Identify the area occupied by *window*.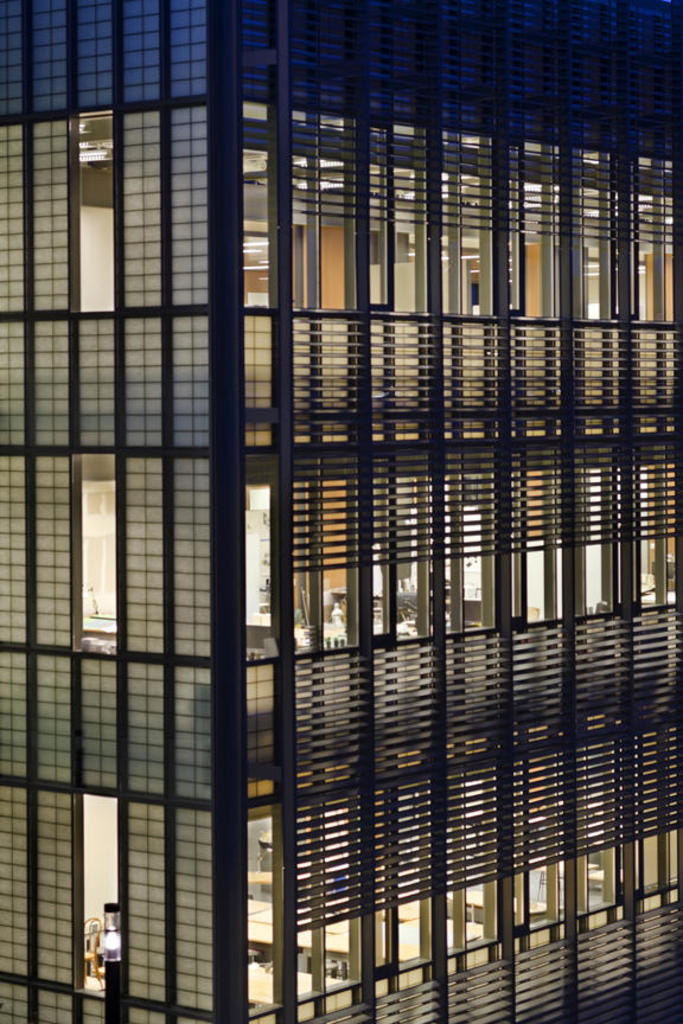
Area: l=63, t=100, r=130, b=337.
